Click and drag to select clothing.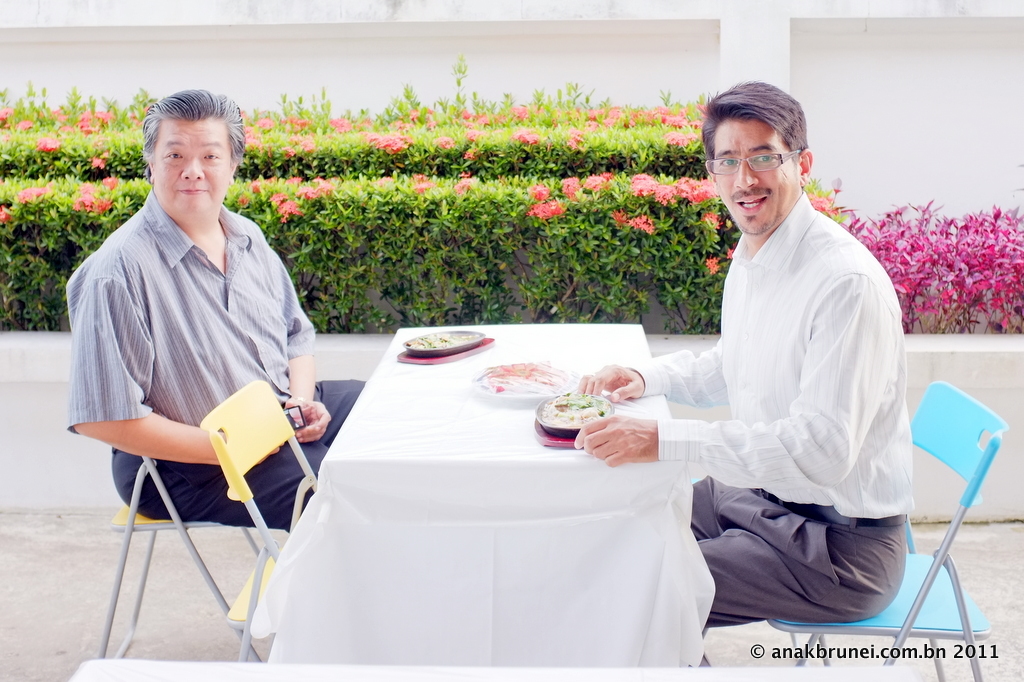
Selection: 67,189,376,533.
